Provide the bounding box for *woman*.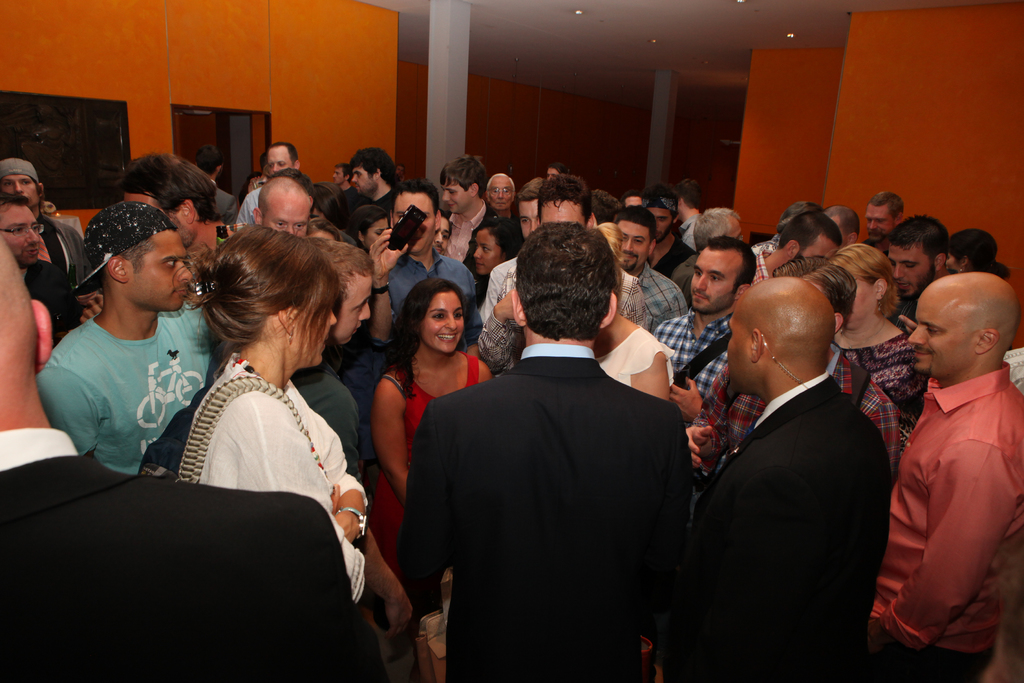
bbox(150, 215, 365, 634).
